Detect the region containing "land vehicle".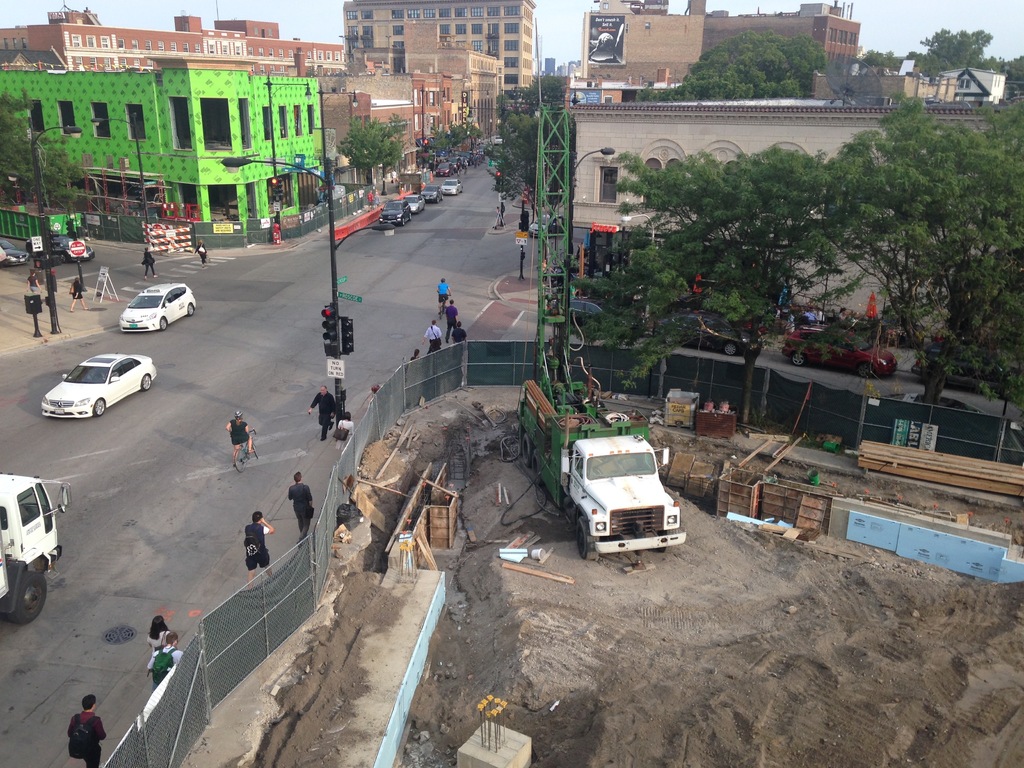
Rect(31, 236, 97, 264).
